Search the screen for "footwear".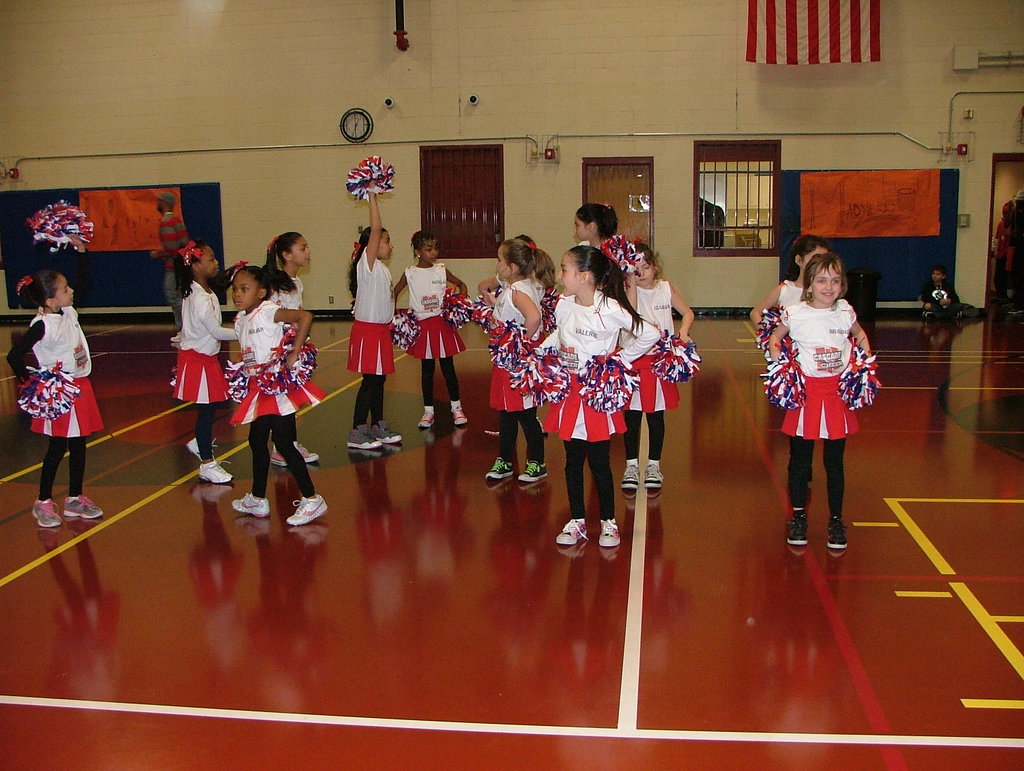
Found at <bbox>349, 429, 380, 452</bbox>.
